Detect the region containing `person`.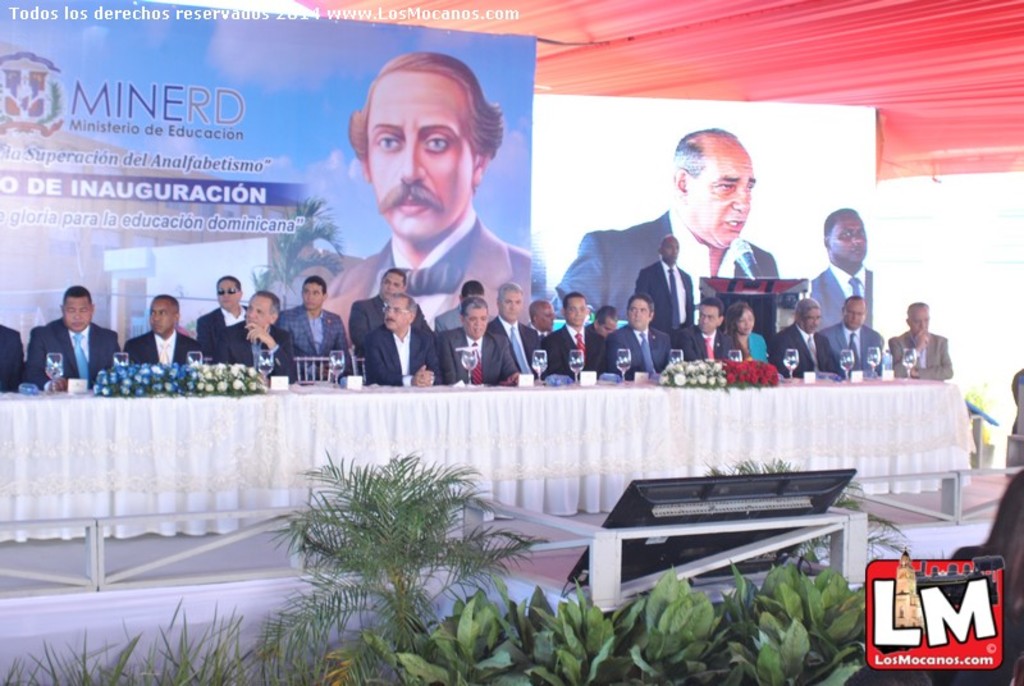
left=211, top=288, right=302, bottom=388.
